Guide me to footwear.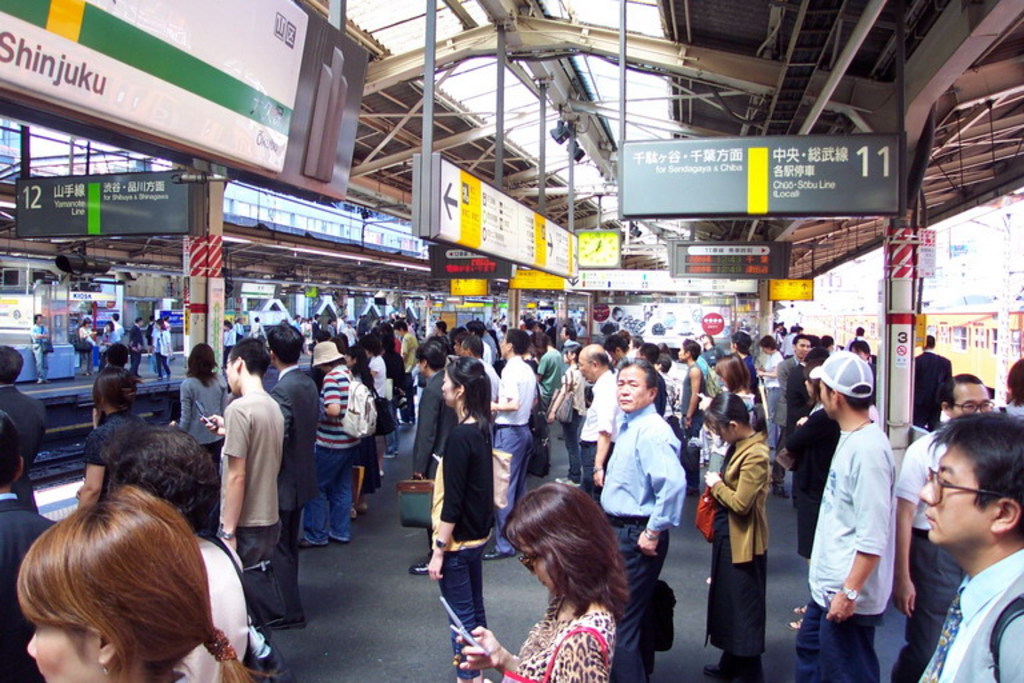
Guidance: (349, 511, 356, 524).
